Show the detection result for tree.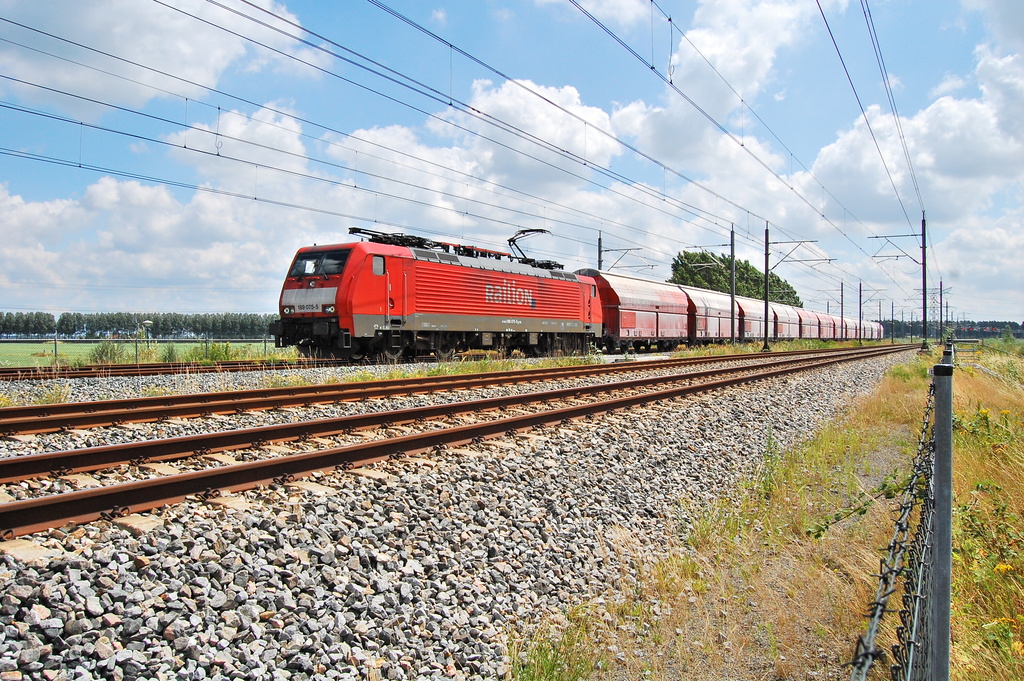
{"x1": 668, "y1": 253, "x2": 803, "y2": 308}.
